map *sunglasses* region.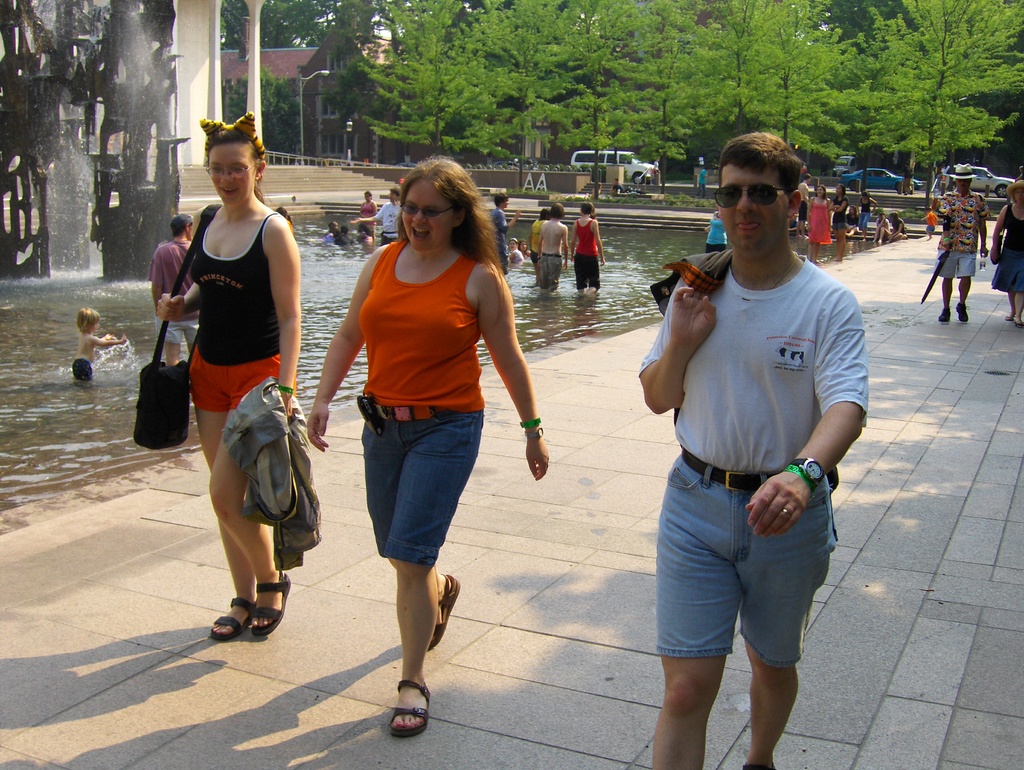
Mapped to pyautogui.locateOnScreen(713, 184, 791, 210).
